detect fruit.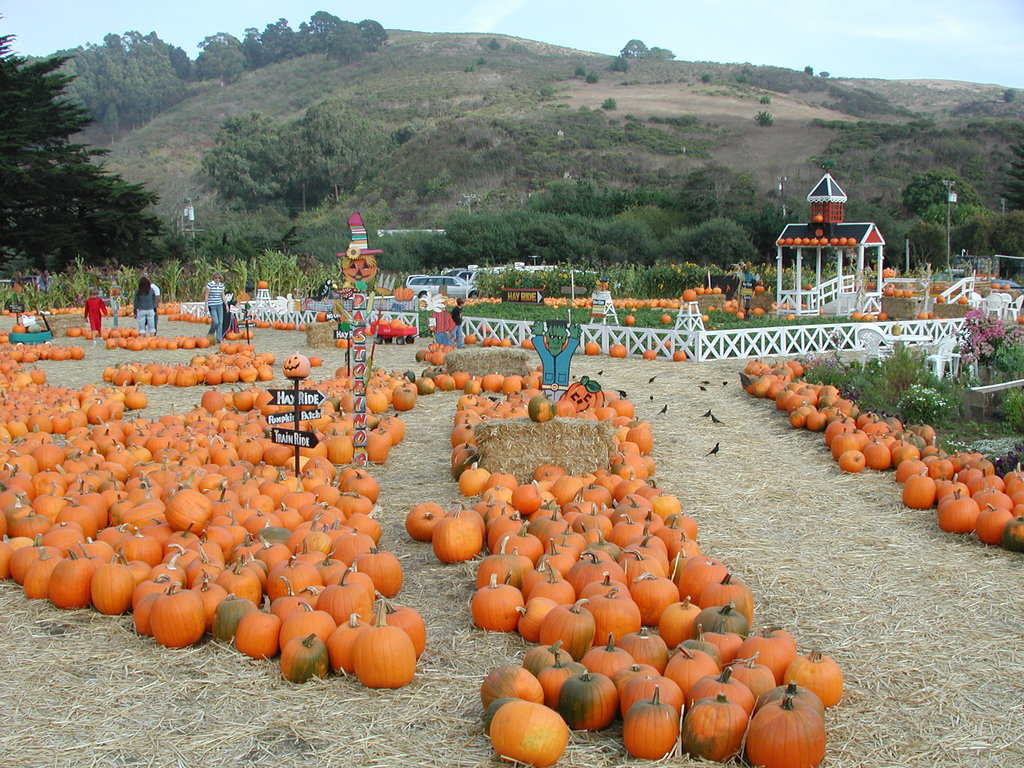
Detected at (left=929, top=310, right=938, bottom=321).
